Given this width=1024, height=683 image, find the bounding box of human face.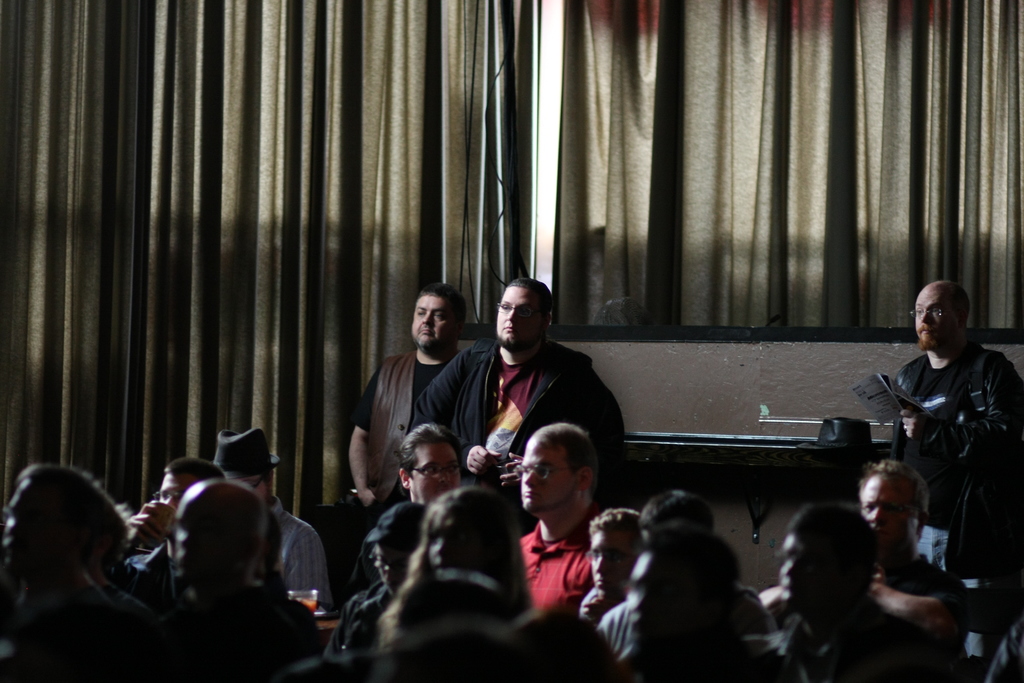
x1=590 y1=530 x2=637 y2=587.
